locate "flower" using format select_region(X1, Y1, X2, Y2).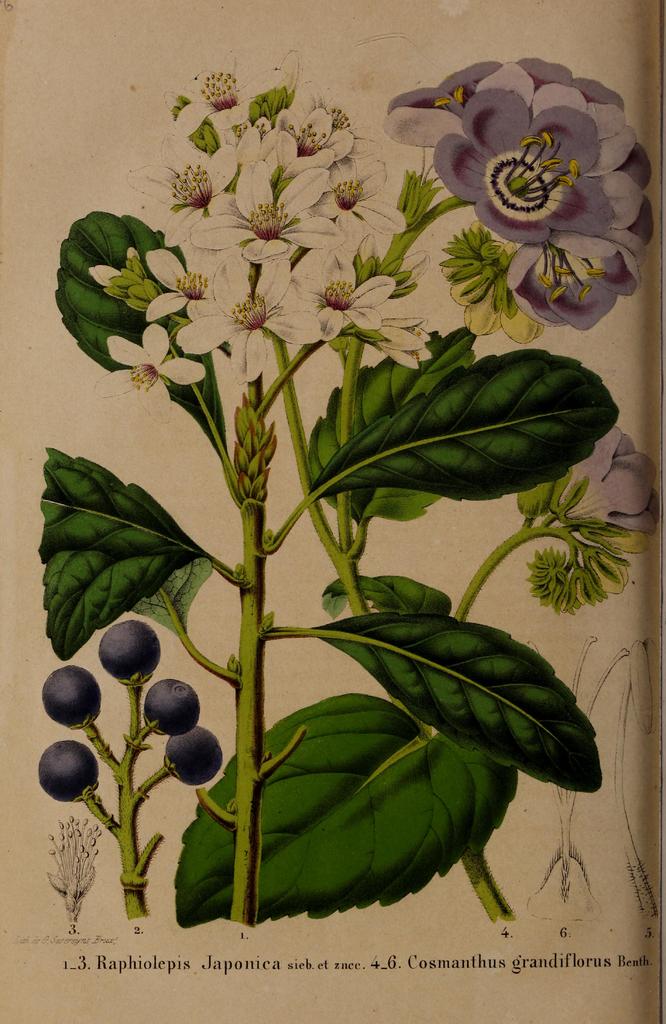
select_region(436, 61, 622, 250).
